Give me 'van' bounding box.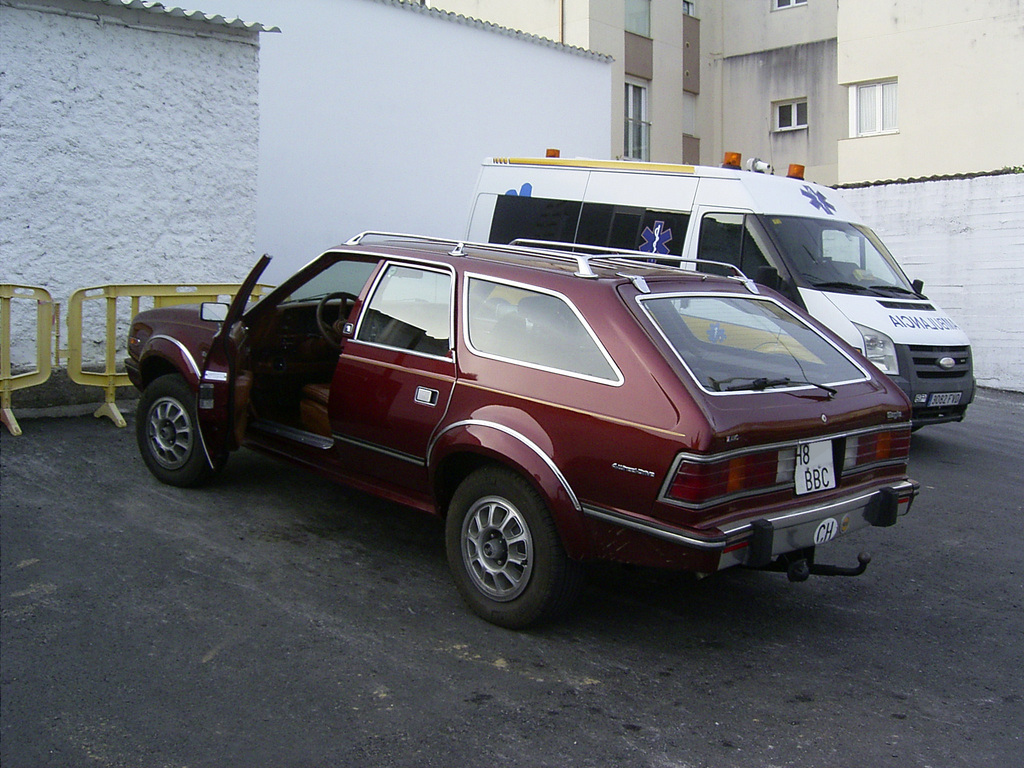
(461, 143, 976, 434).
